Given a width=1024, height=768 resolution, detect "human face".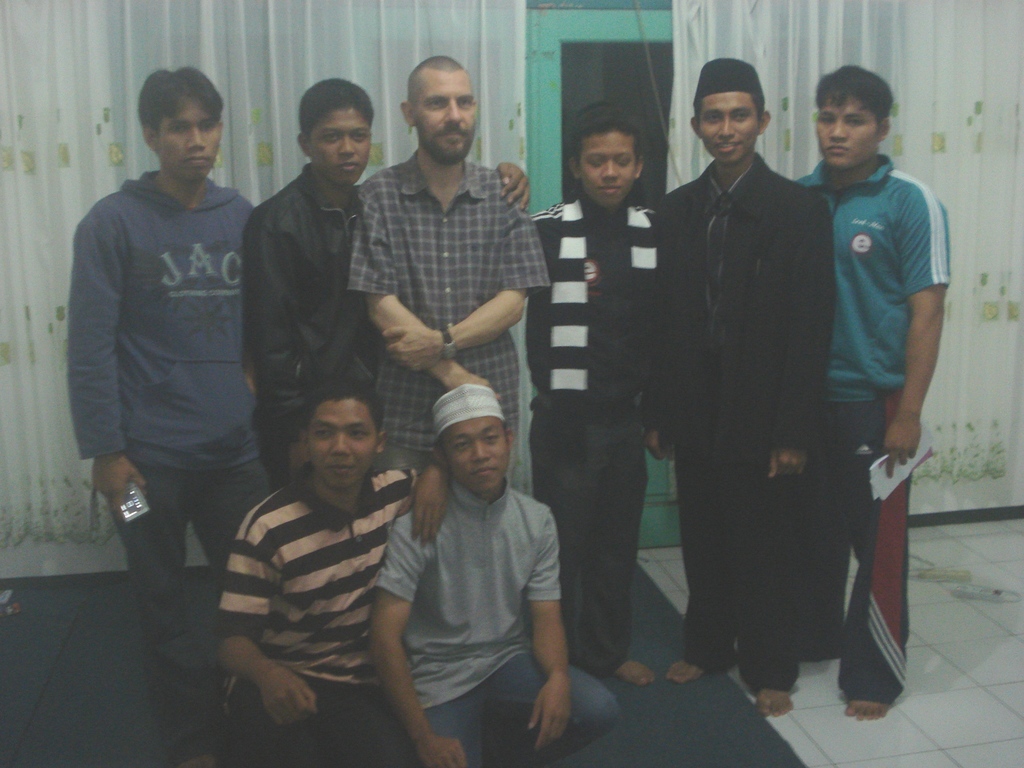
(x1=813, y1=95, x2=874, y2=170).
